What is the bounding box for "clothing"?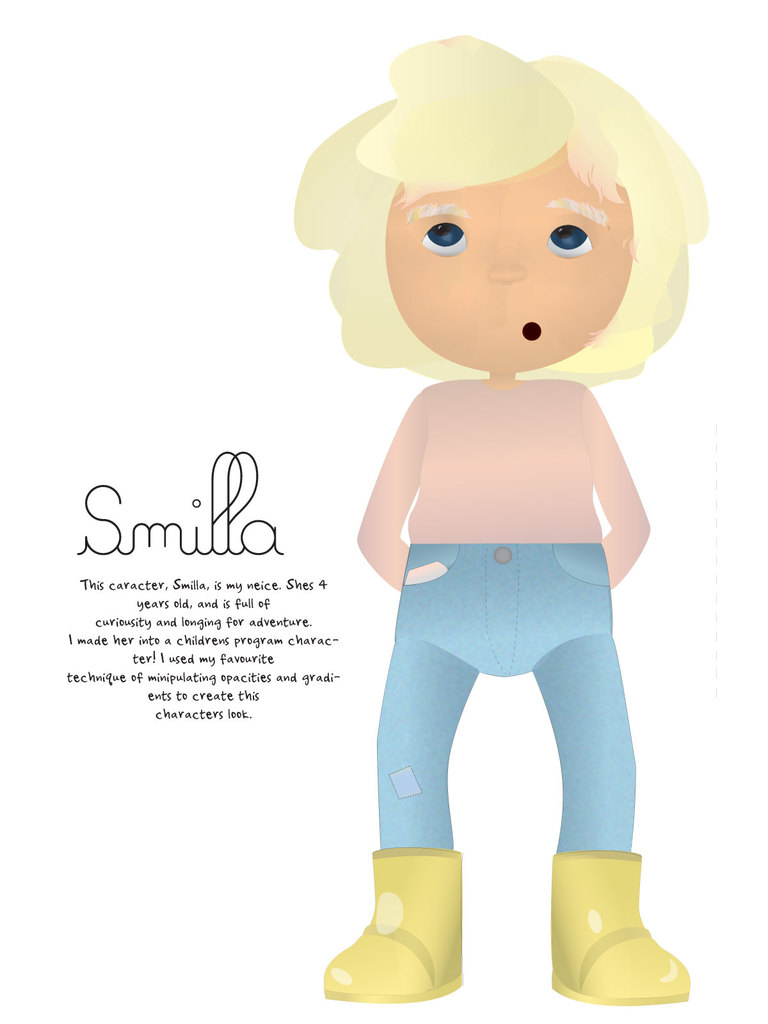
{"left": 351, "top": 374, "right": 650, "bottom": 852}.
